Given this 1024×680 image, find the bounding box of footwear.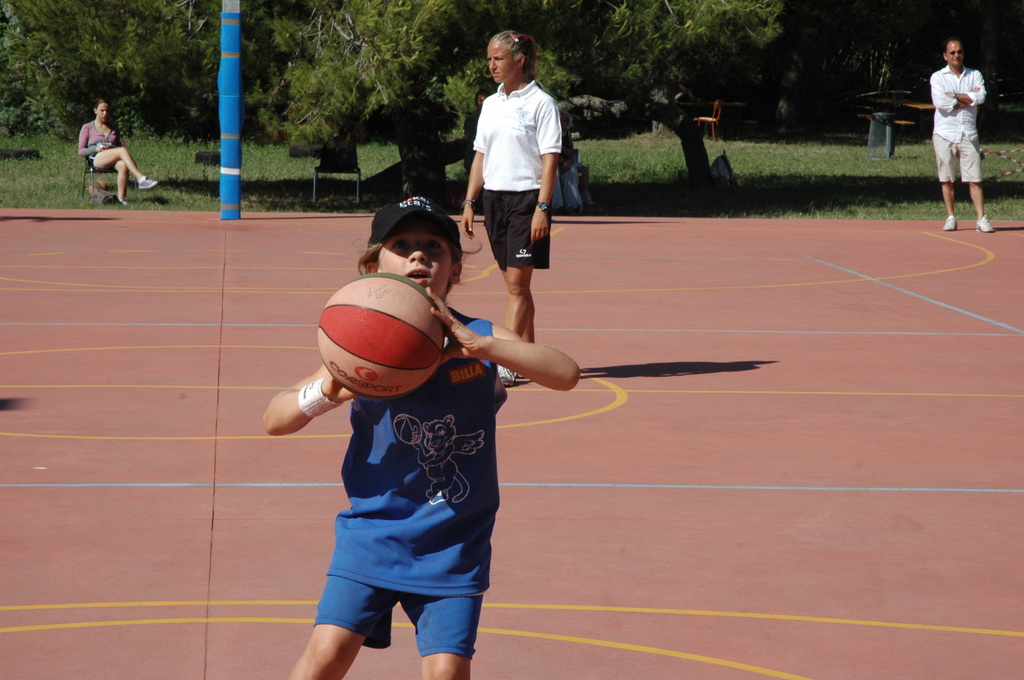
detection(502, 360, 526, 388).
